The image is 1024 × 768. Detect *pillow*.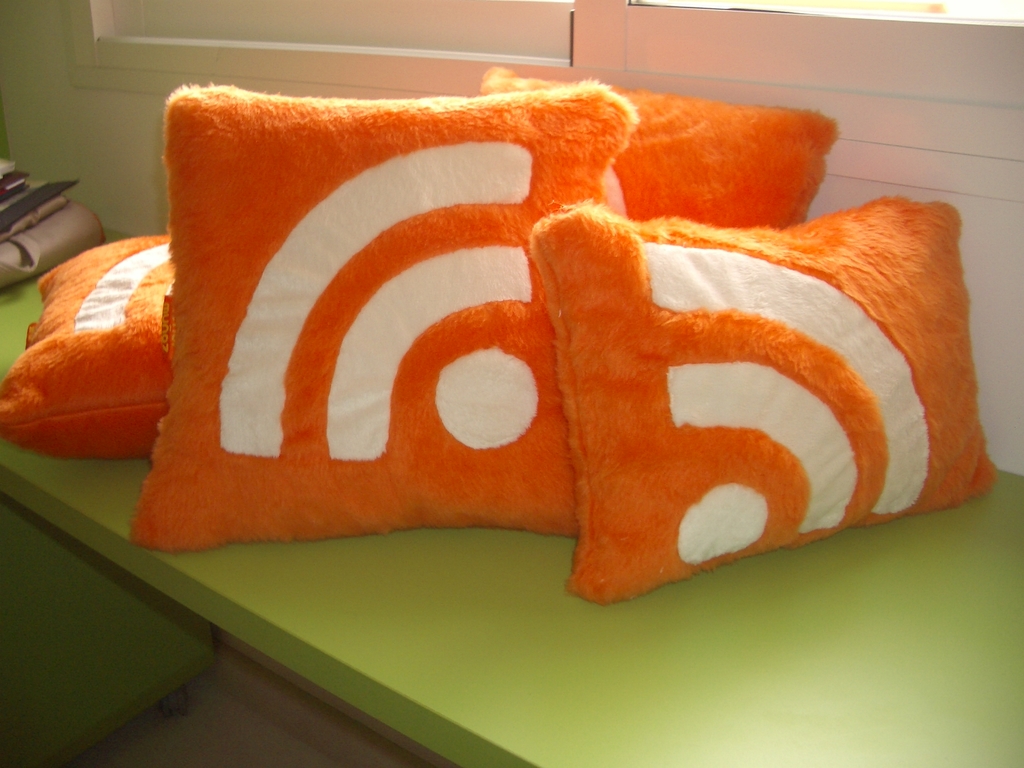
Detection: (x1=0, y1=236, x2=172, y2=472).
